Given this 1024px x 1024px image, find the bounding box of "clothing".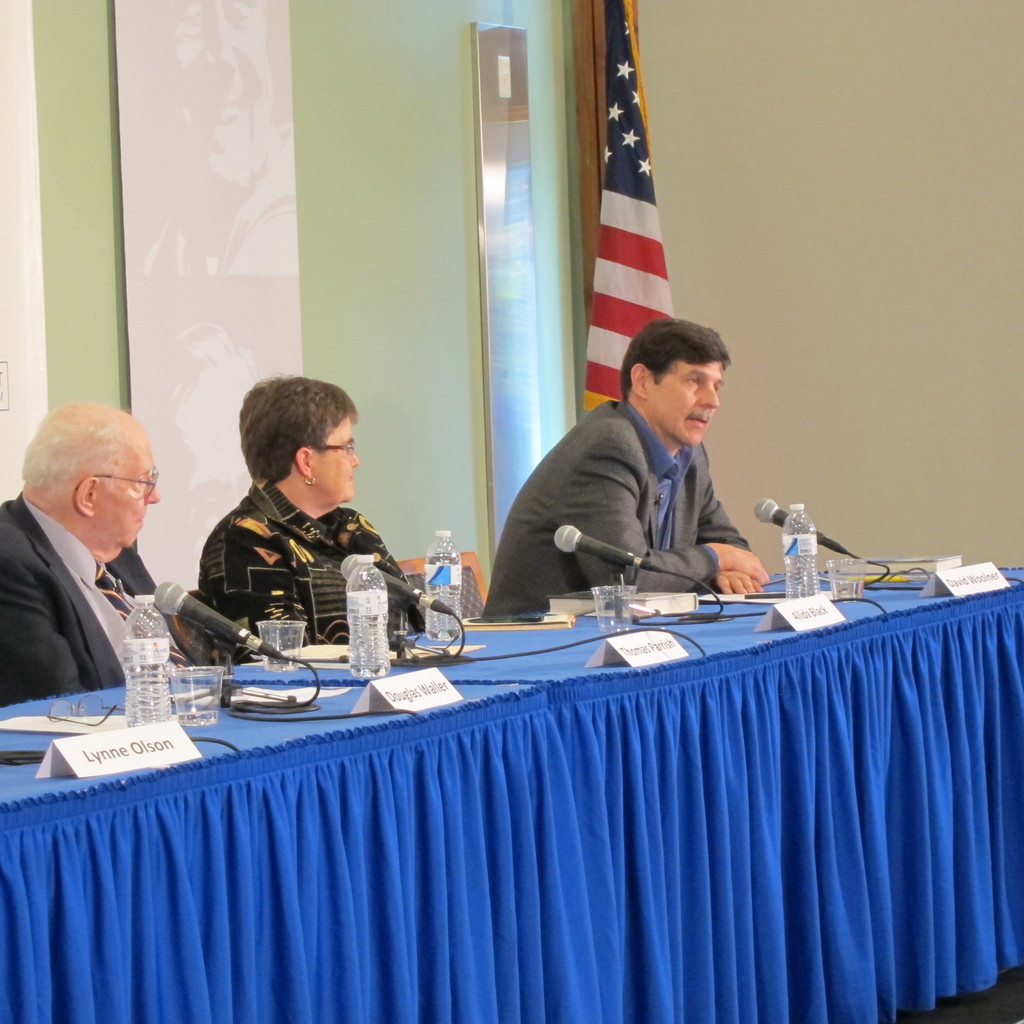
x1=497, y1=344, x2=780, y2=602.
